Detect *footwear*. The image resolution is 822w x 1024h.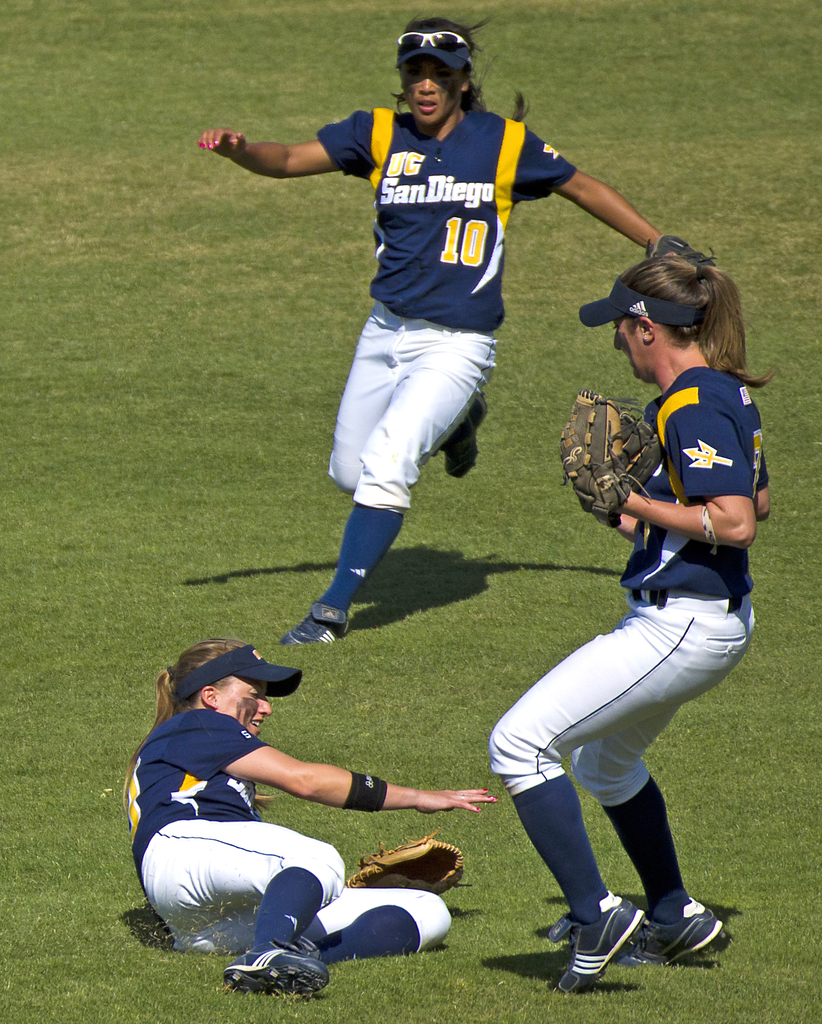
{"x1": 234, "y1": 948, "x2": 325, "y2": 1003}.
